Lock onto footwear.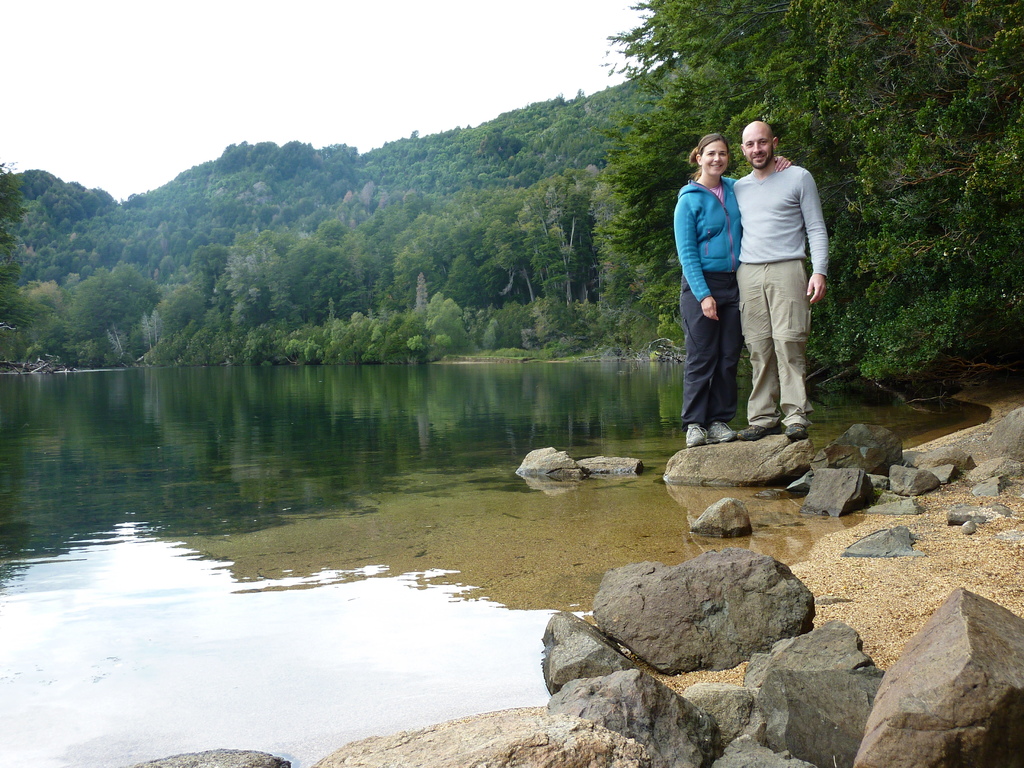
Locked: (x1=708, y1=419, x2=733, y2=446).
